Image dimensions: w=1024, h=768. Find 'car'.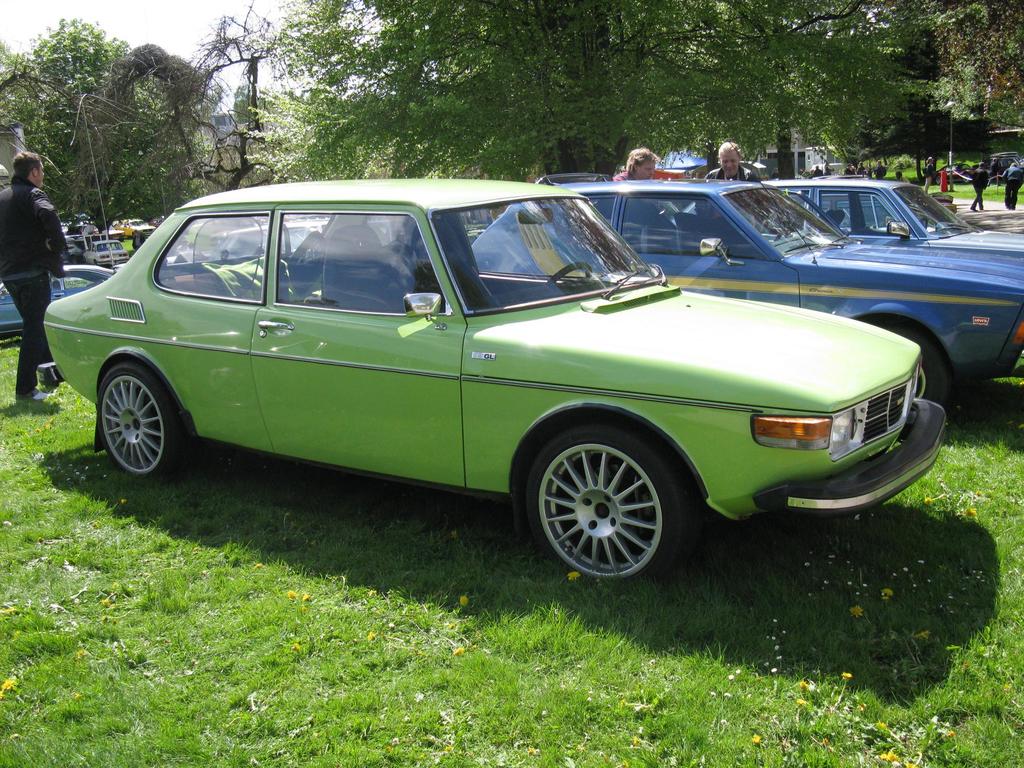
(931,164,974,186).
